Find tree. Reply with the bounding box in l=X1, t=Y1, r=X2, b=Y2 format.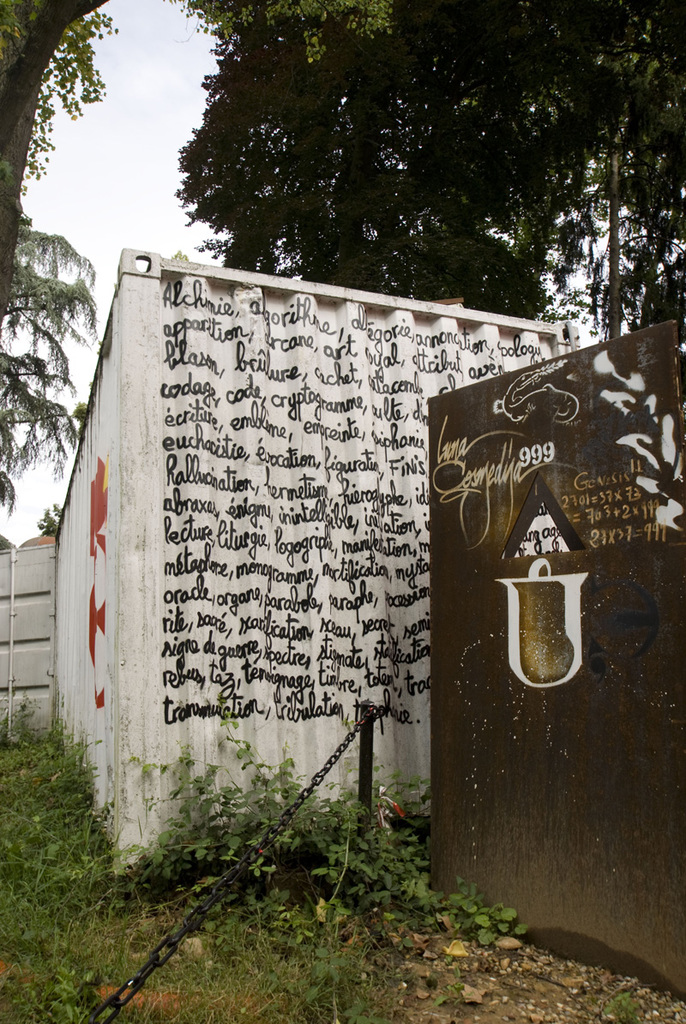
l=173, t=0, r=685, b=342.
